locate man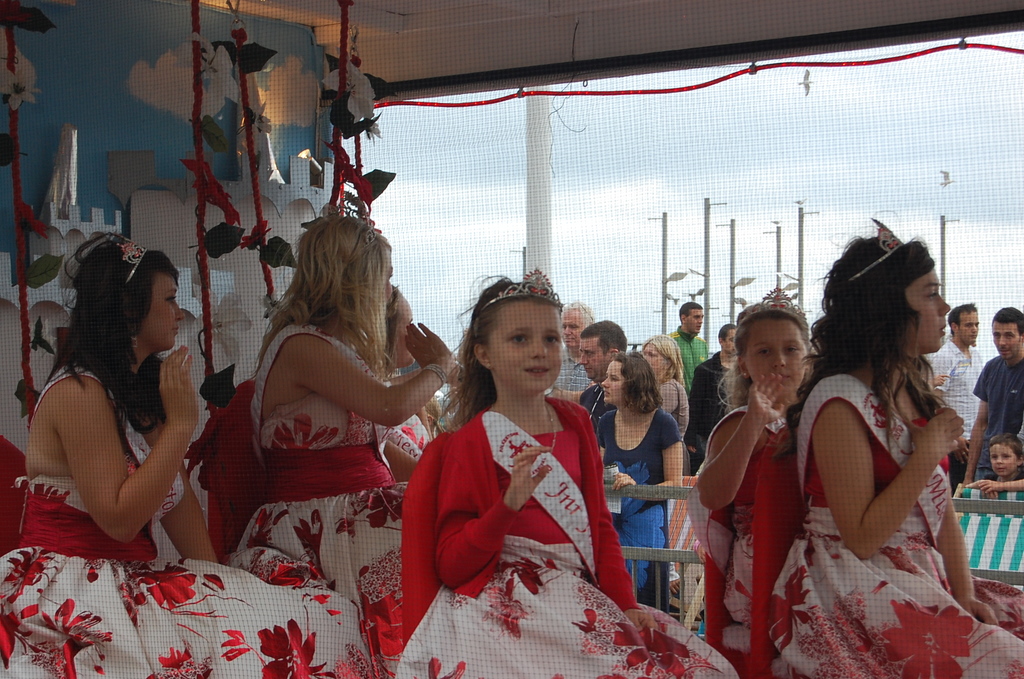
[657,297,708,397]
